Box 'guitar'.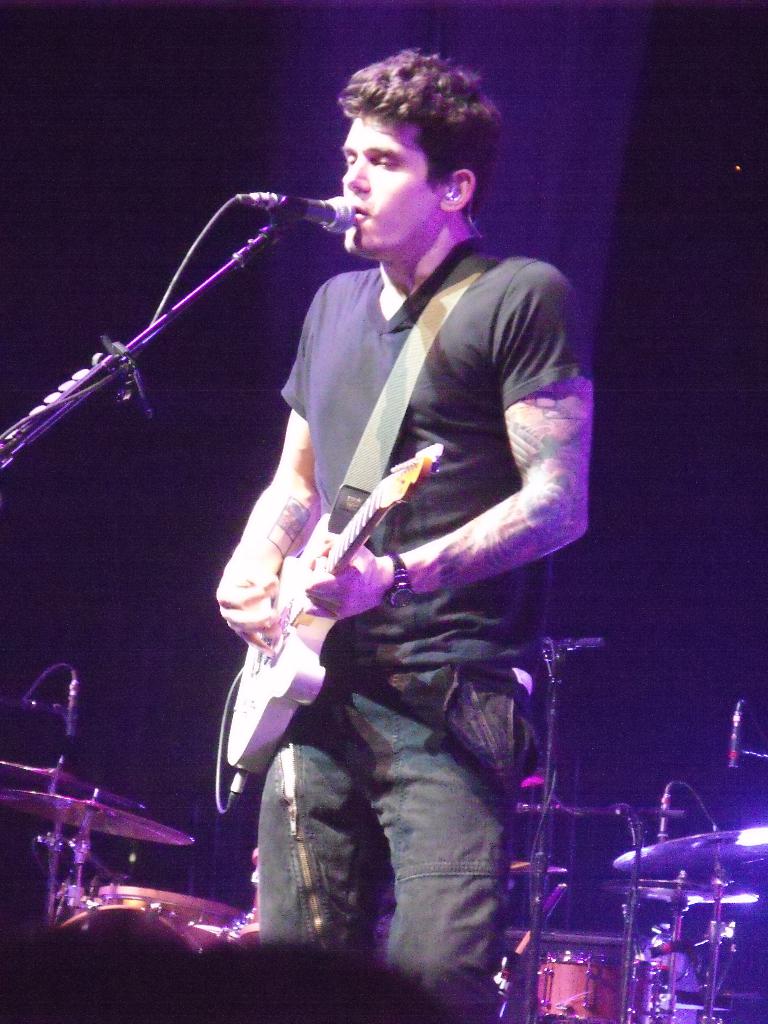
[left=231, top=431, right=435, bottom=793].
